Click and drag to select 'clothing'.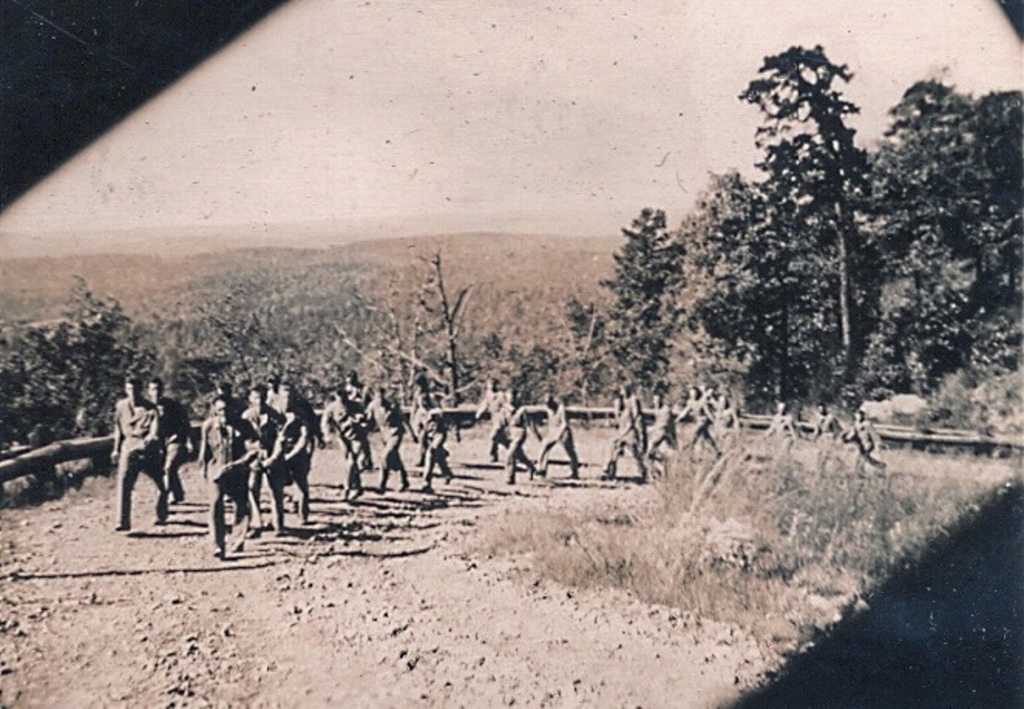
Selection: bbox=[842, 422, 877, 445].
